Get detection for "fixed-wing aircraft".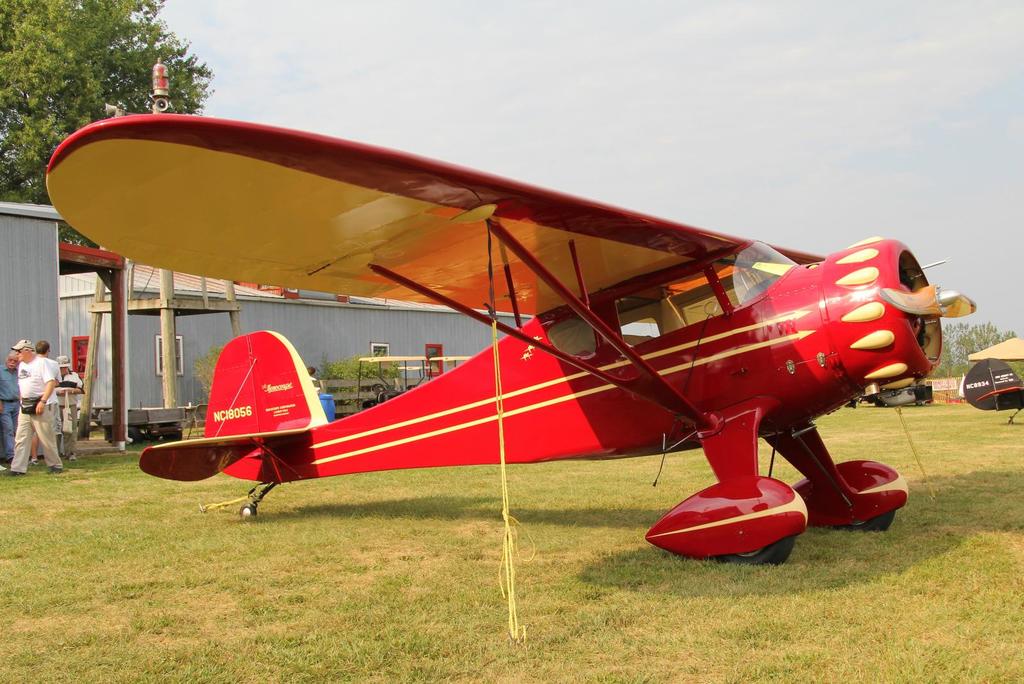
Detection: (left=960, top=355, right=1023, bottom=425).
